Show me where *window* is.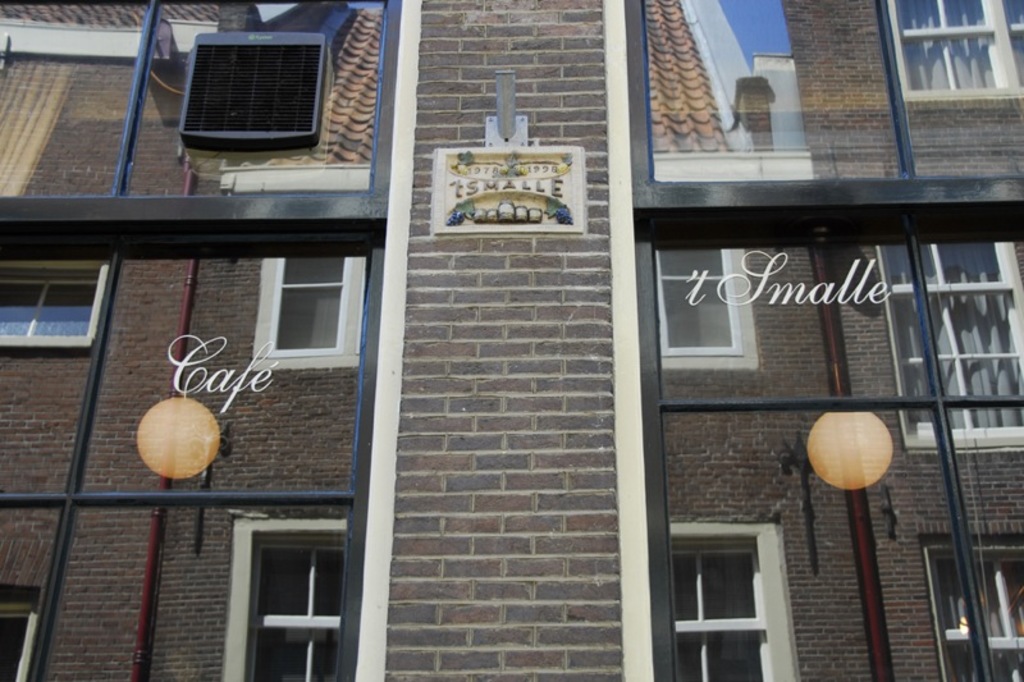
*window* is at locate(657, 519, 797, 681).
